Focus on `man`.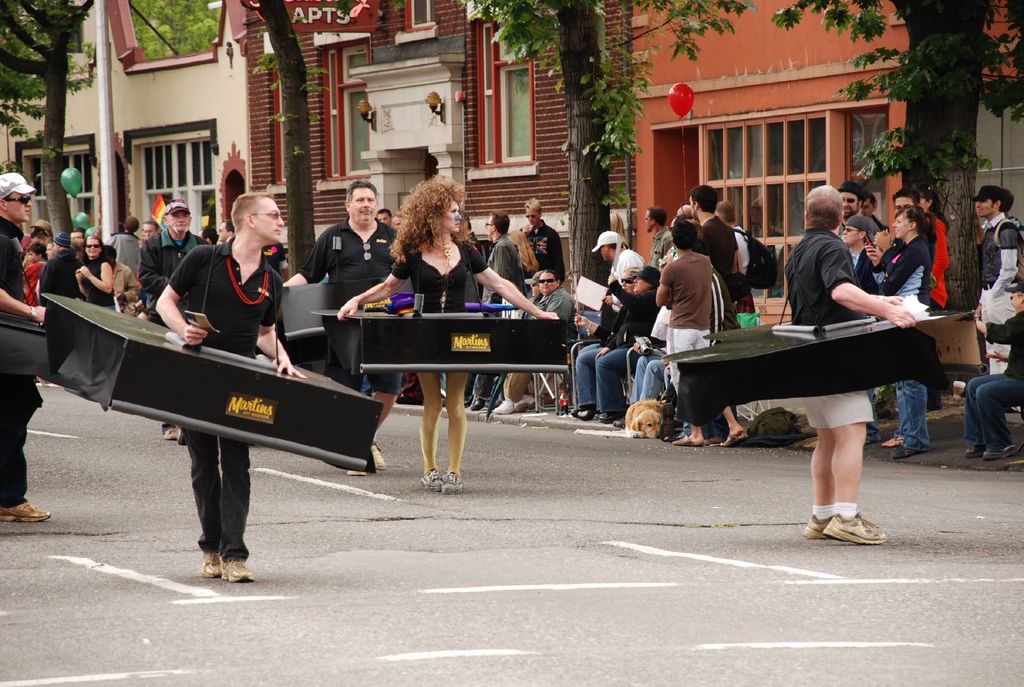
Focused at (x1=472, y1=212, x2=529, y2=415).
